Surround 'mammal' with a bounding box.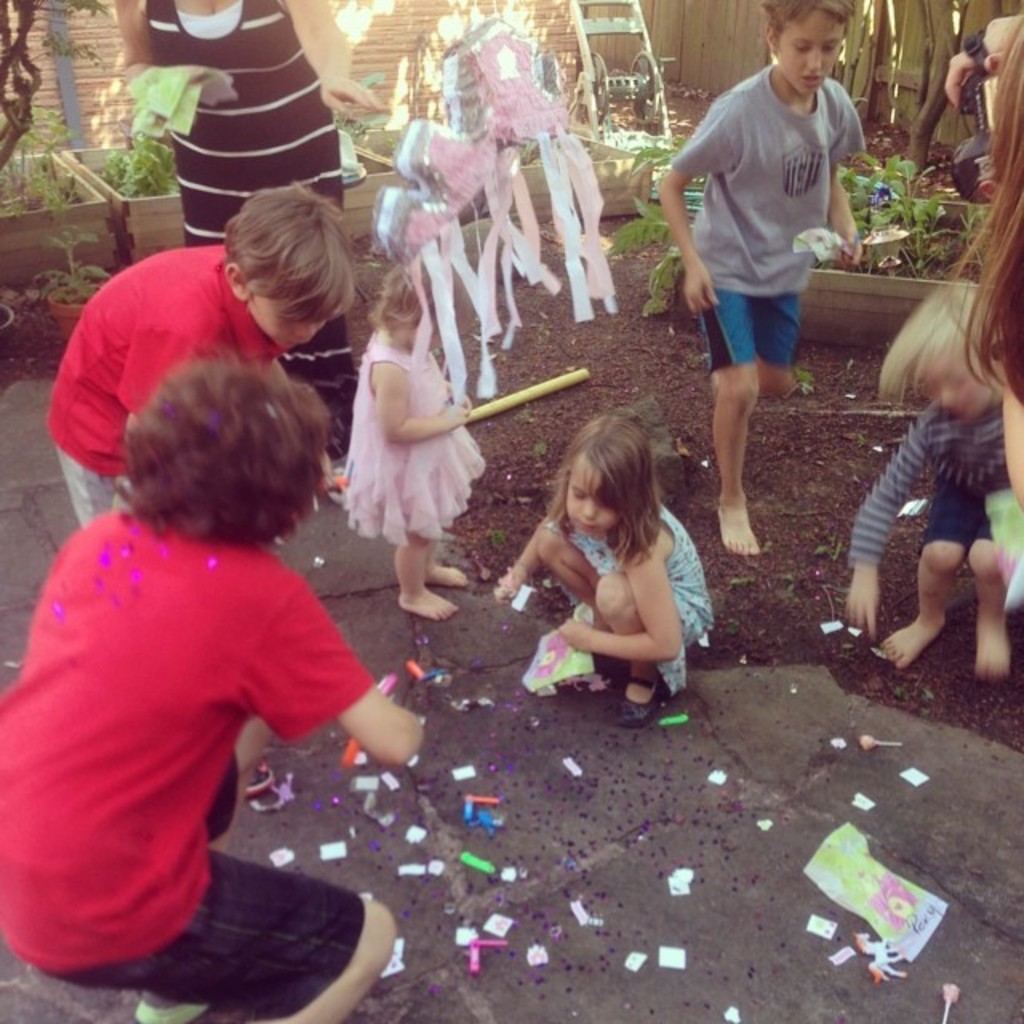
x1=848, y1=262, x2=1022, y2=672.
